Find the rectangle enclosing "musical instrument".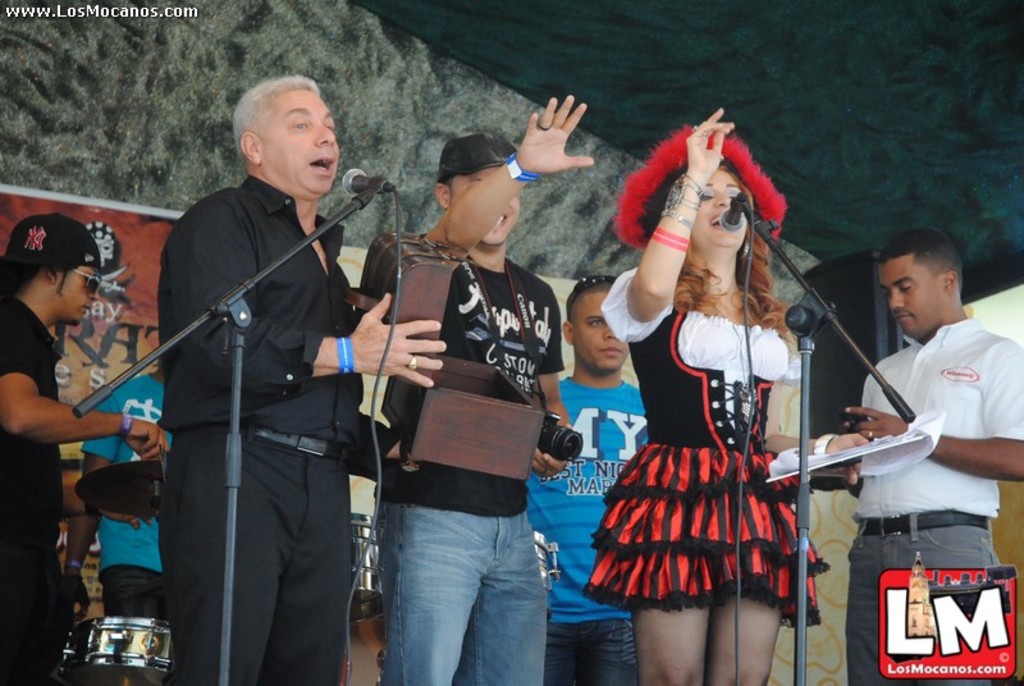
<box>348,514,387,628</box>.
